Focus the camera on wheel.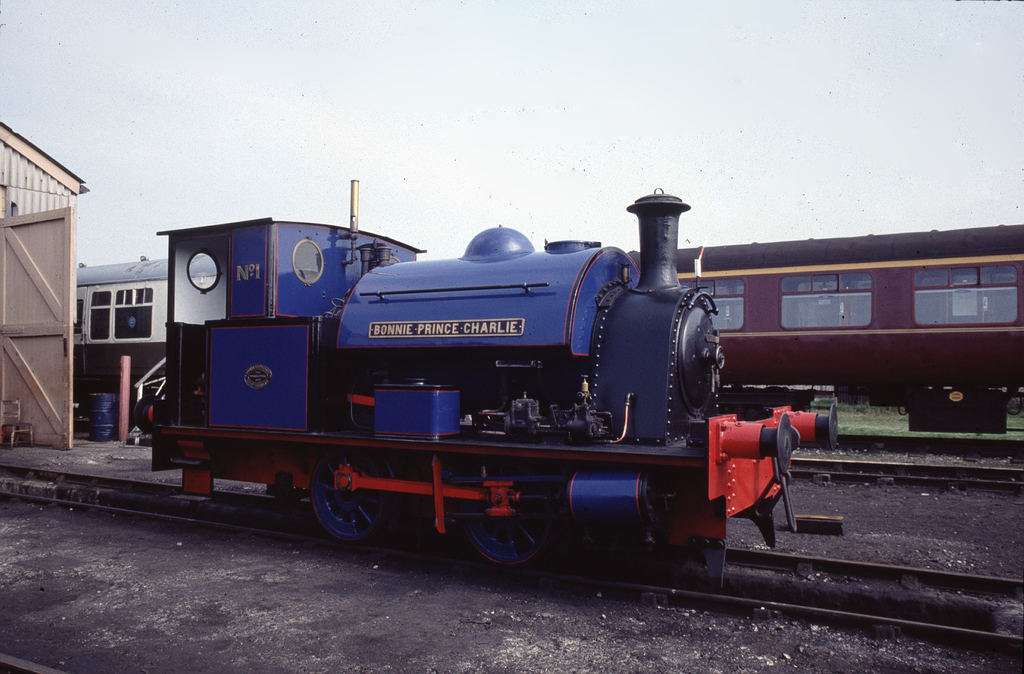
Focus region: [x1=305, y1=464, x2=381, y2=549].
